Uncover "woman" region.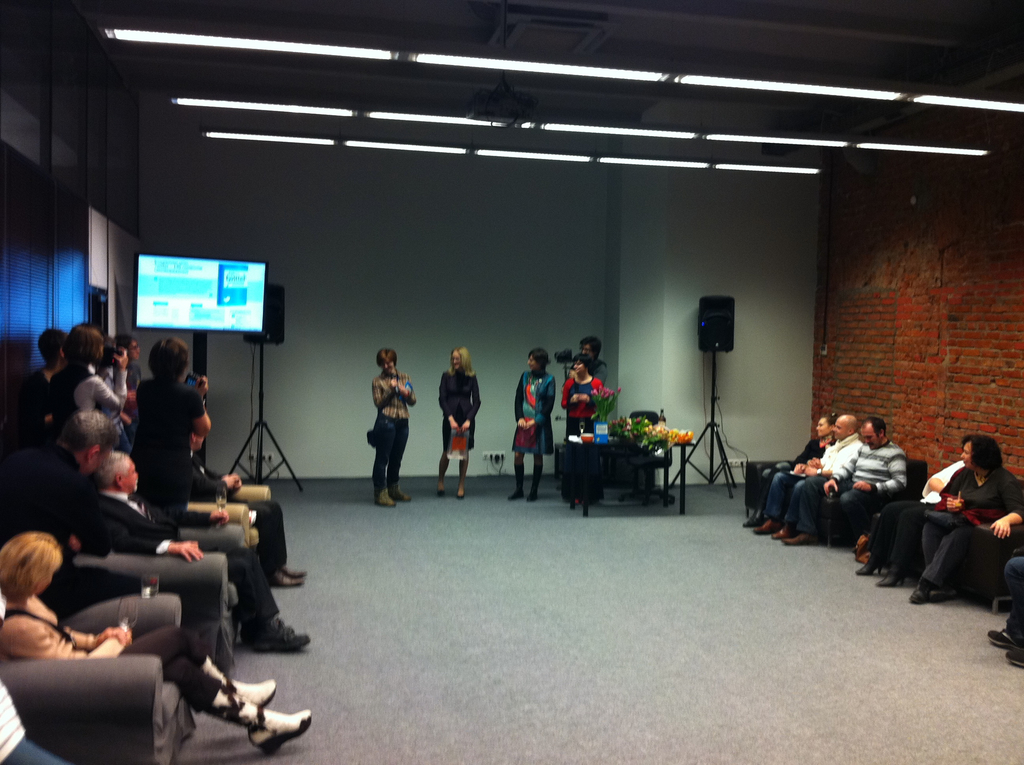
Uncovered: 0,529,308,757.
